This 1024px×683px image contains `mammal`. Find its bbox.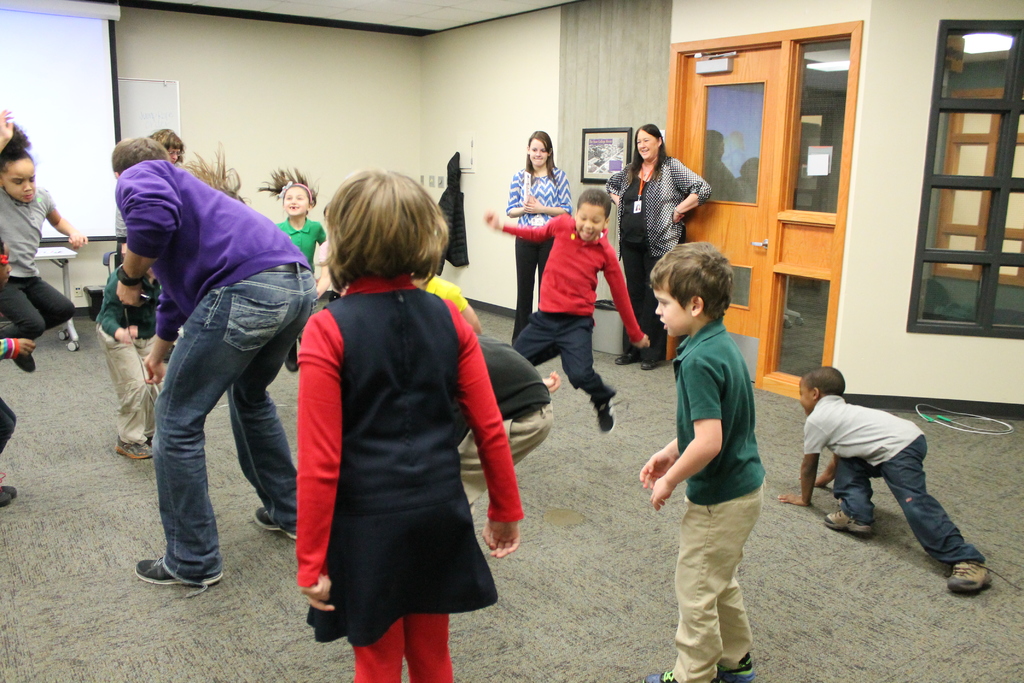
select_region(95, 247, 163, 460).
